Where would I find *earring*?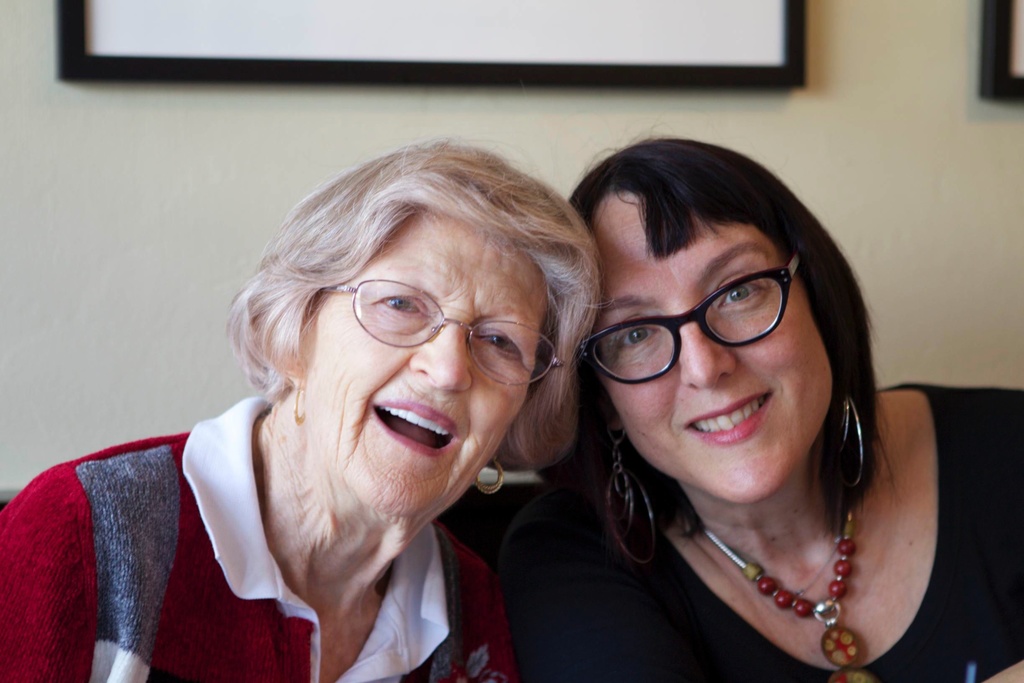
At (601, 418, 650, 567).
